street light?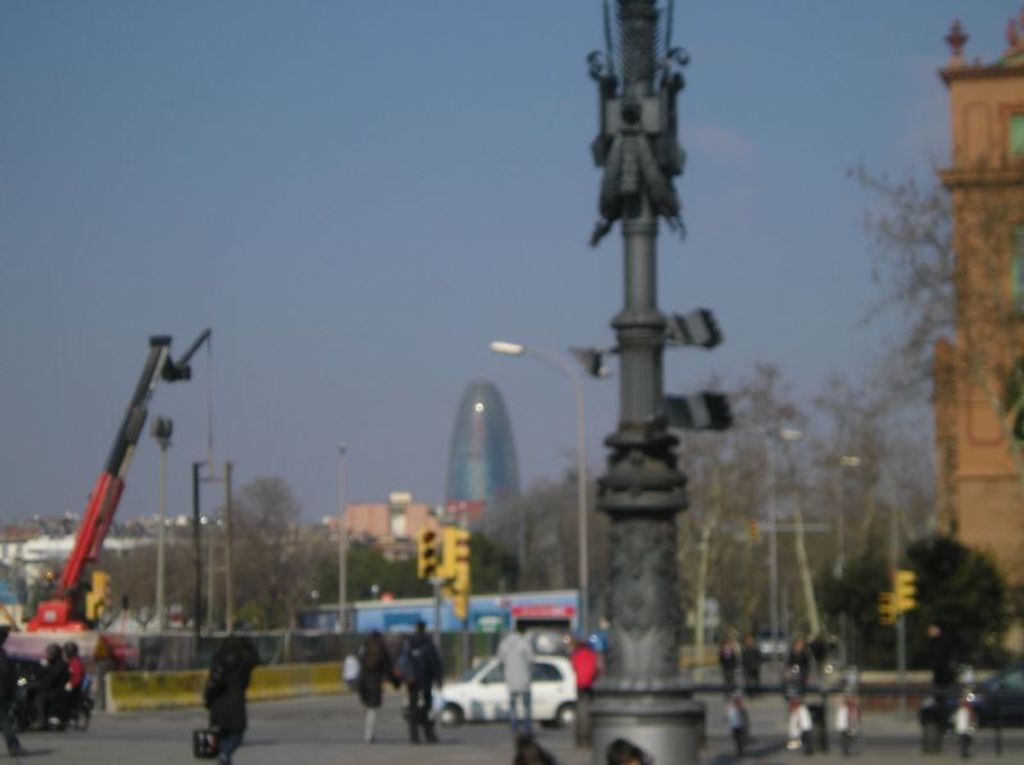
left=490, top=340, right=590, bottom=635
